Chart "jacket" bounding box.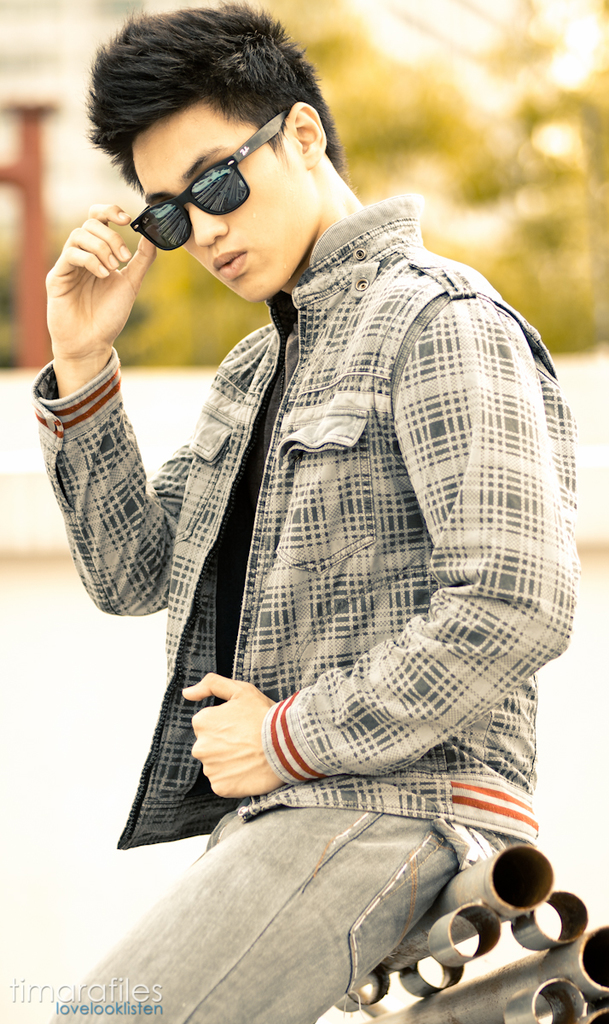
Charted: <region>54, 73, 586, 842</region>.
